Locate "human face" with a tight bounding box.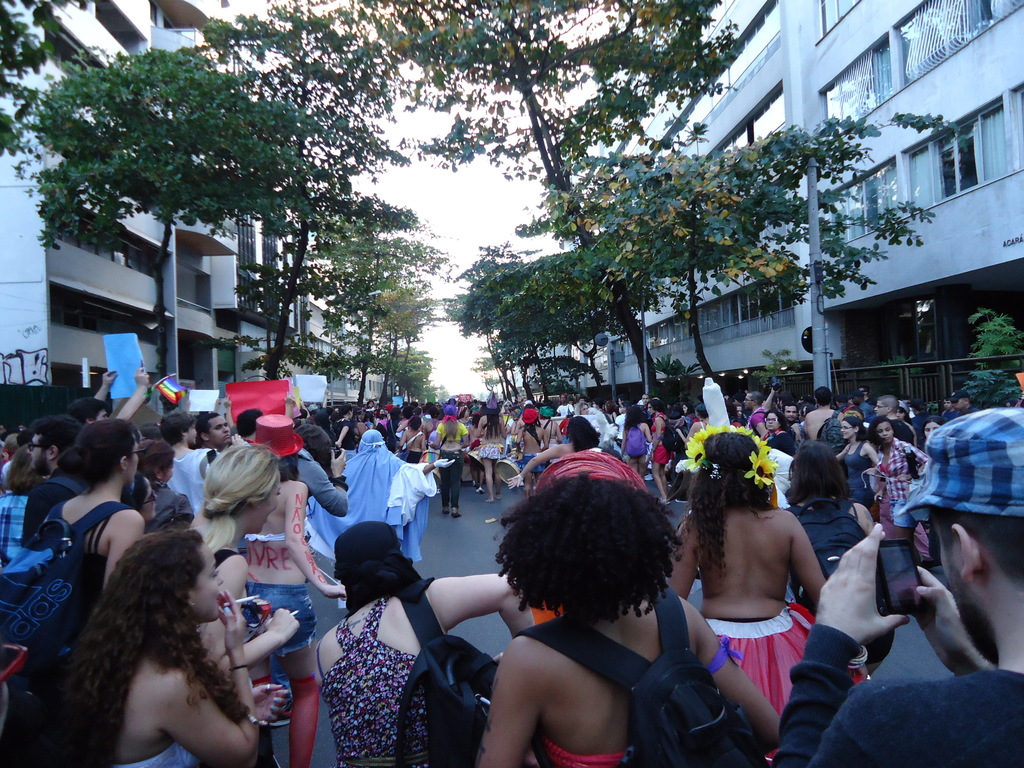
[879, 422, 892, 444].
